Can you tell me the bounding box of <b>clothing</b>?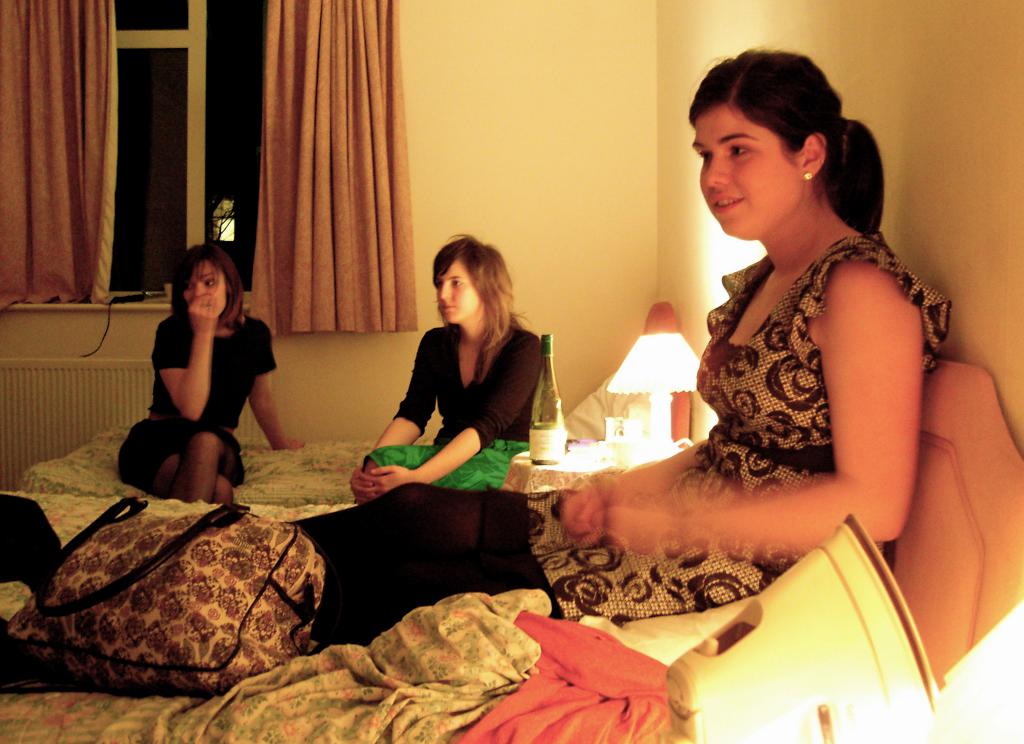
[x1=280, y1=208, x2=972, y2=658].
